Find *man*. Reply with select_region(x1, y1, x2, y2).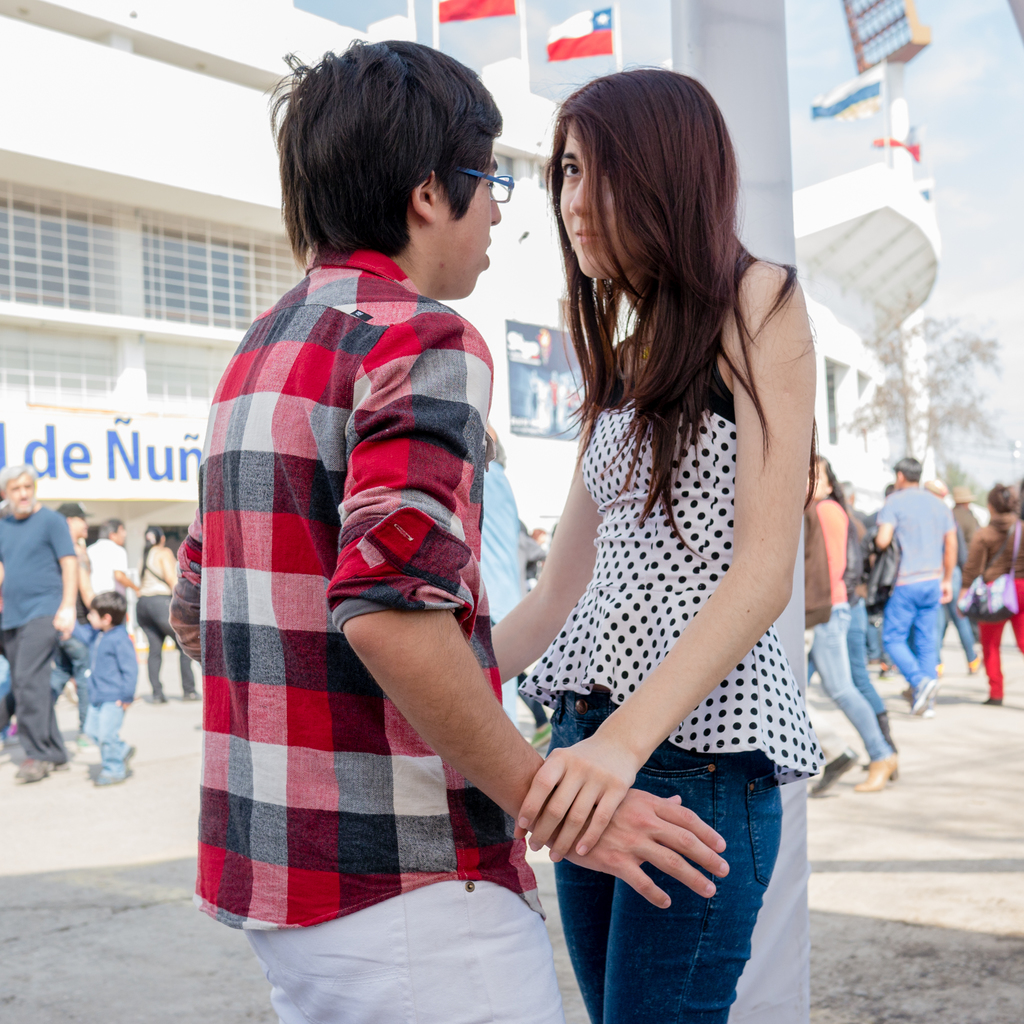
select_region(164, 36, 730, 1023).
